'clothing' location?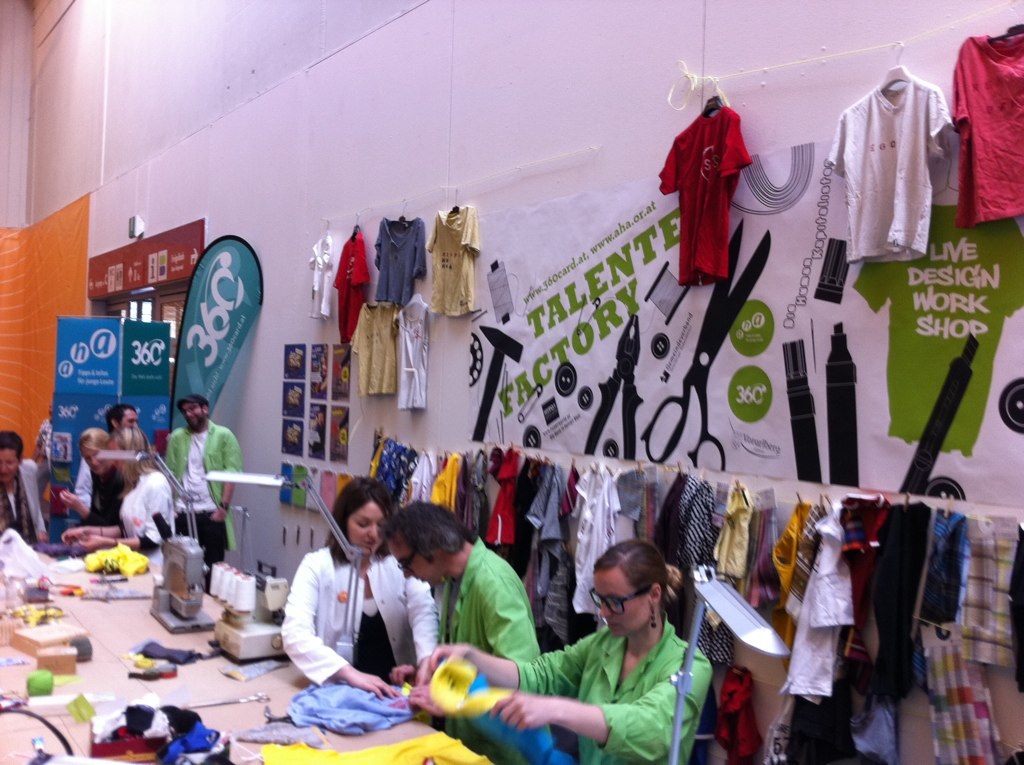
BBox(311, 228, 339, 317)
